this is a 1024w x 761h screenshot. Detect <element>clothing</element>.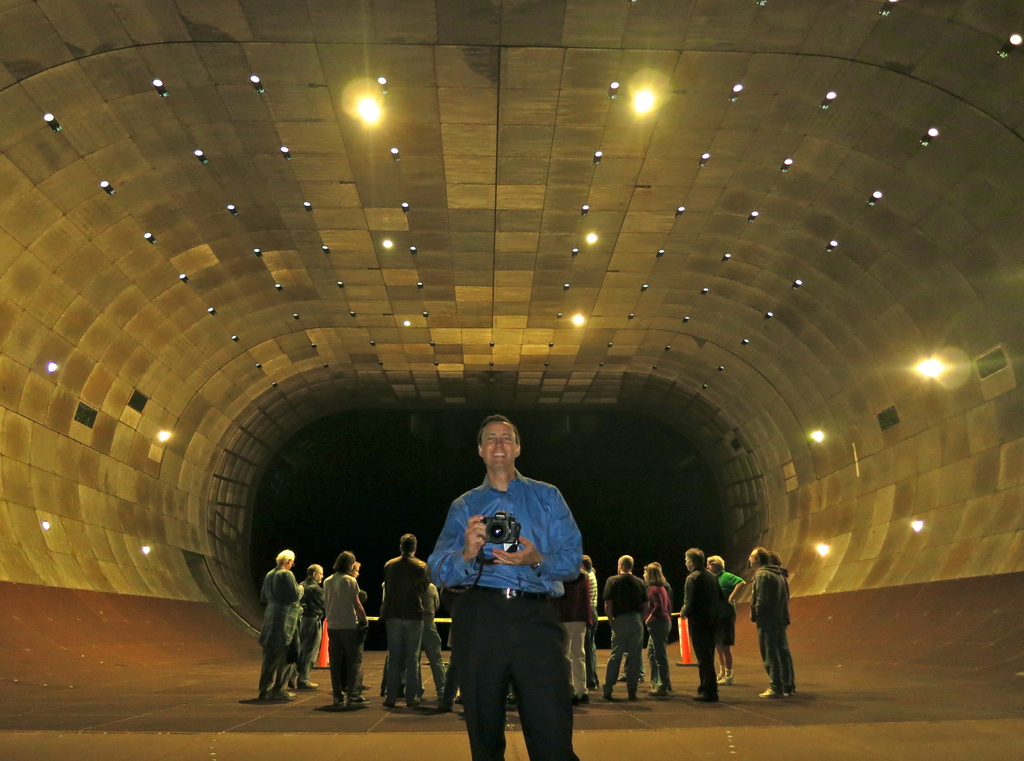
714, 566, 740, 651.
